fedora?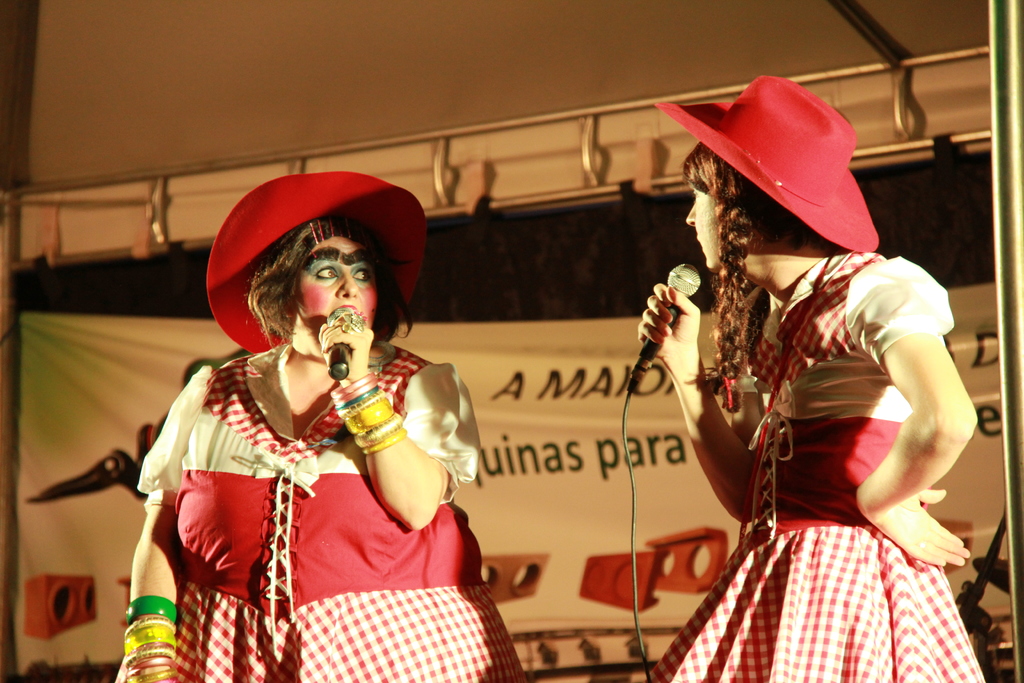
x1=652, y1=73, x2=882, y2=247
